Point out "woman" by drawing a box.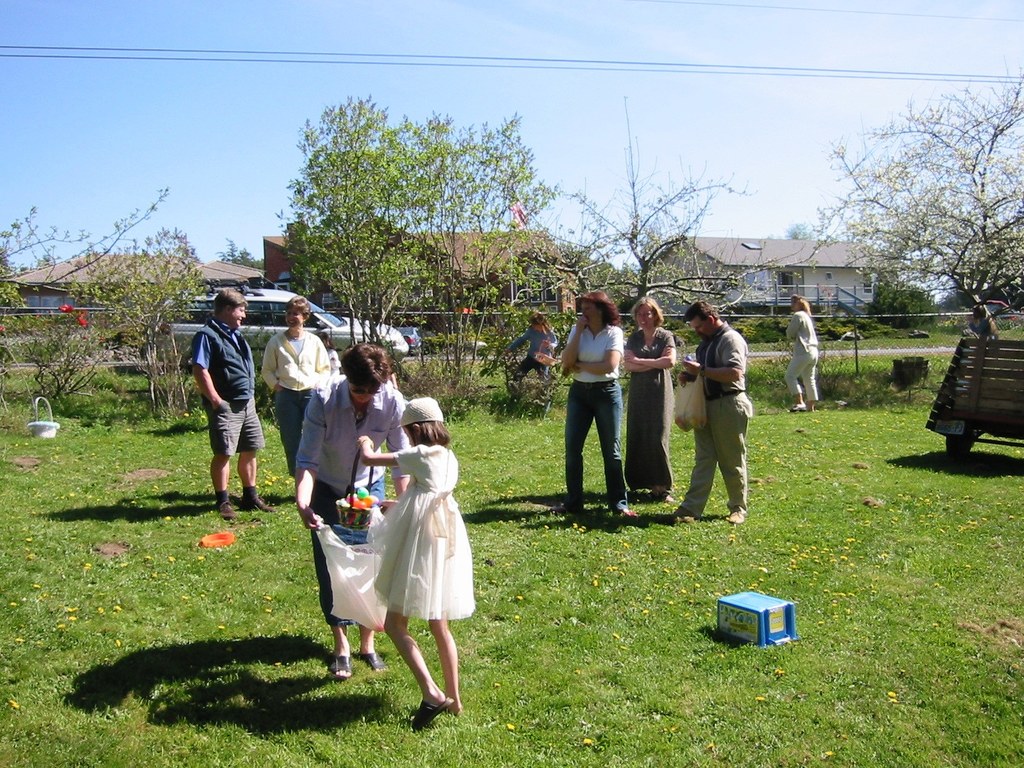
[624,296,678,500].
